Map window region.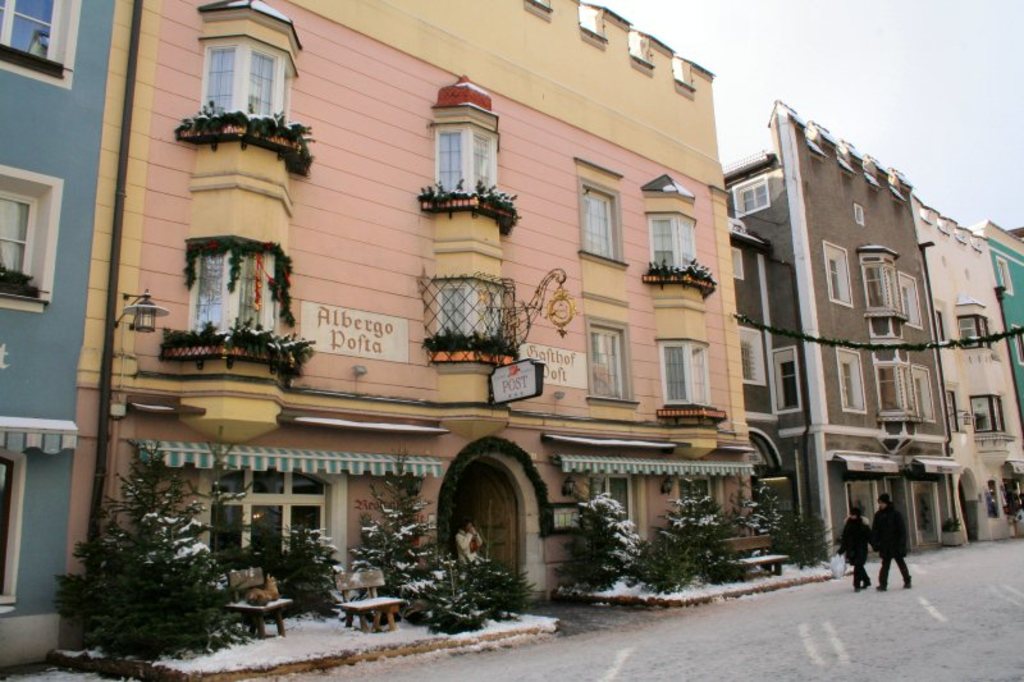
Mapped to (x1=650, y1=335, x2=717, y2=408).
